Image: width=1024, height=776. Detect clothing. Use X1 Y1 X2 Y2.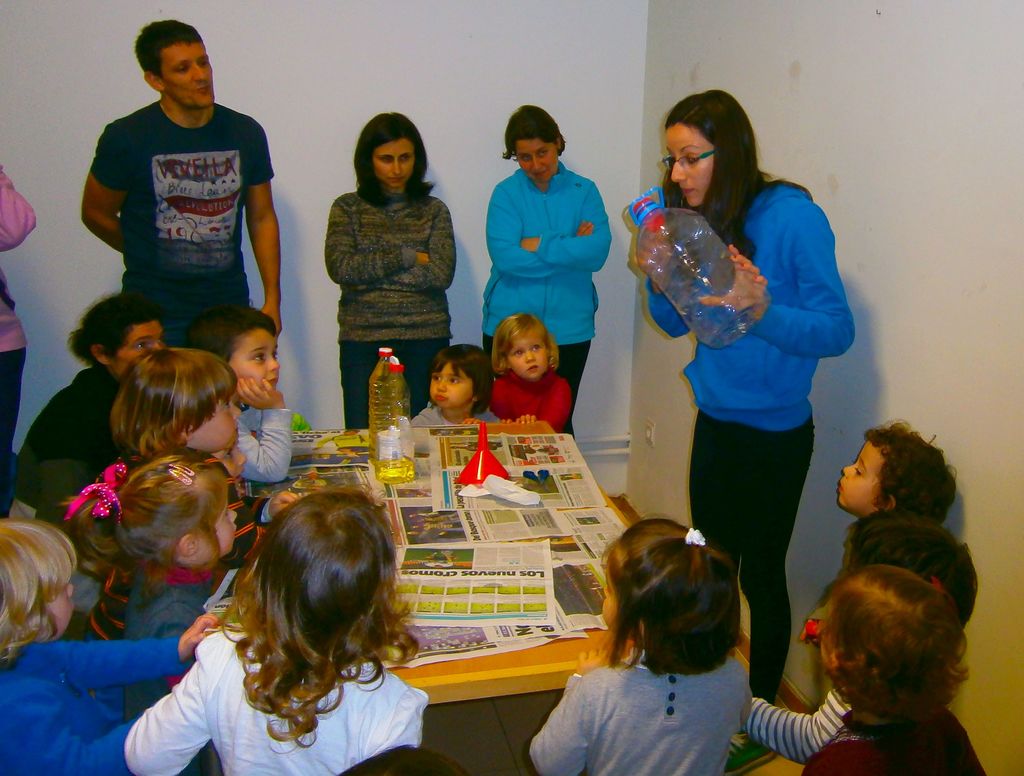
123 563 215 697.
